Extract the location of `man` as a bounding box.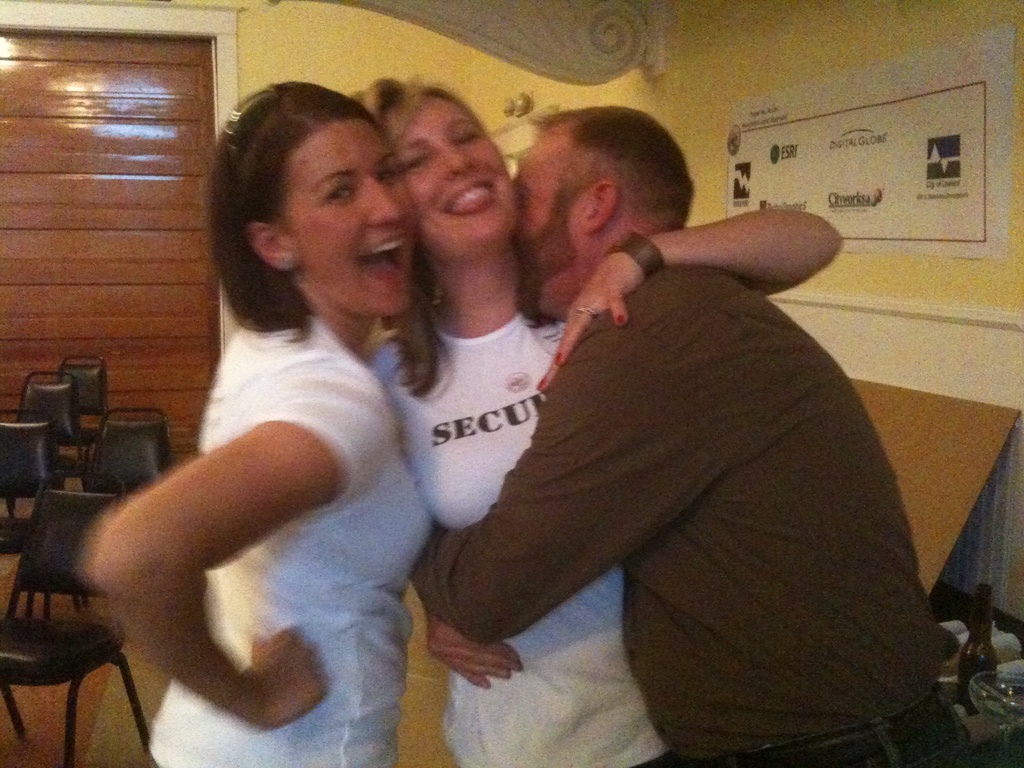
<bbox>408, 109, 959, 767</bbox>.
